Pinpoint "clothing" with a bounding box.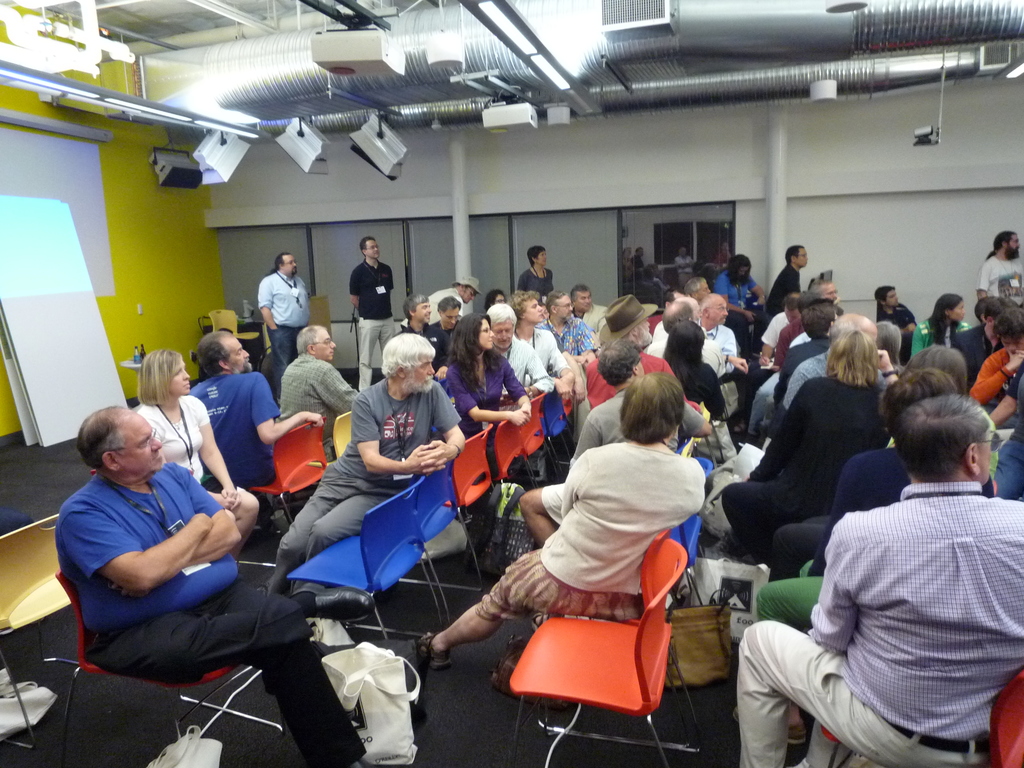
bbox=(451, 339, 534, 454).
